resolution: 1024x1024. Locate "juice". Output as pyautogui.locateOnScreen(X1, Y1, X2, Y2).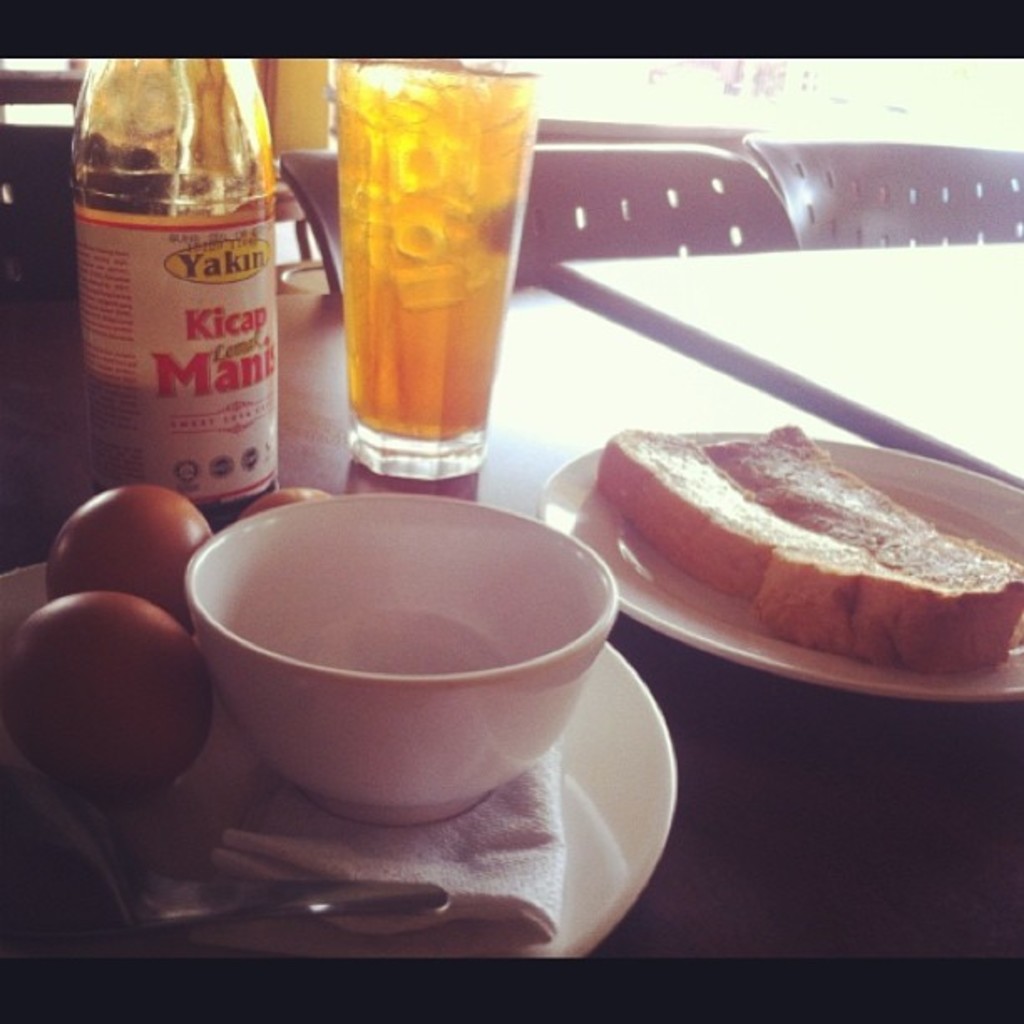
pyautogui.locateOnScreen(301, 97, 534, 472).
